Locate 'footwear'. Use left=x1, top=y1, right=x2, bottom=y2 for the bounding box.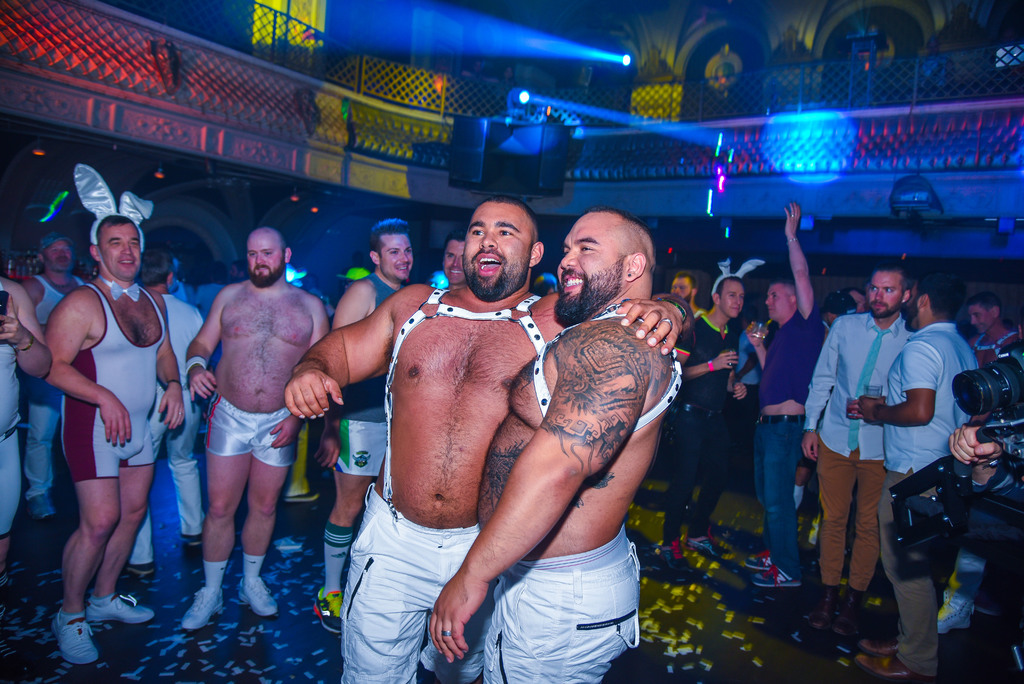
left=182, top=540, right=207, bottom=546.
